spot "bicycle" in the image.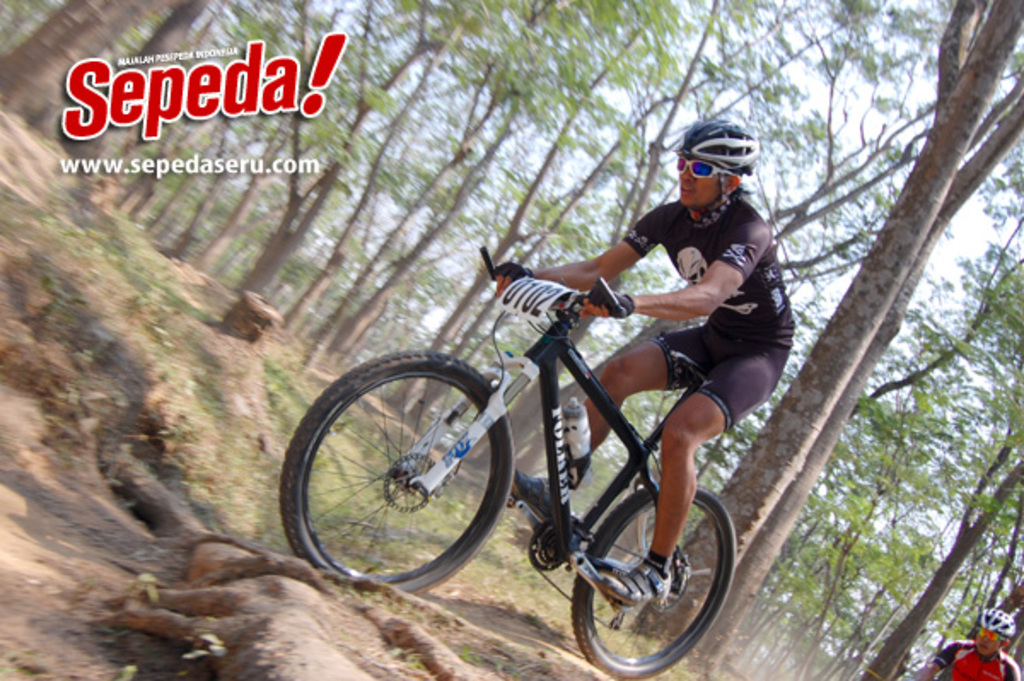
"bicycle" found at rect(278, 249, 737, 676).
